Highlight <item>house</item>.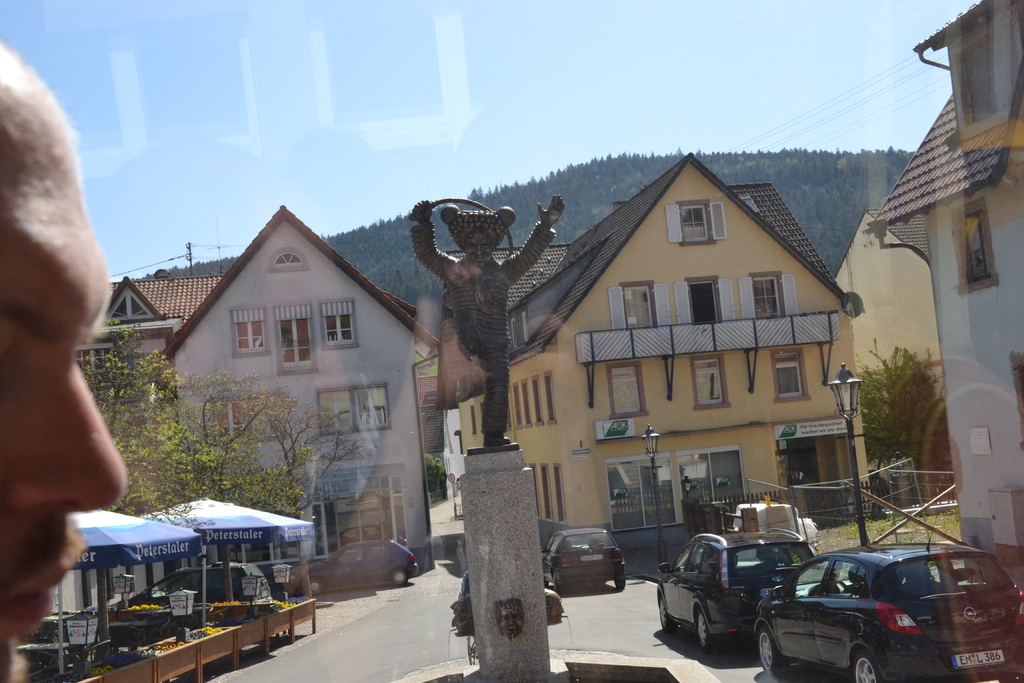
Highlighted region: 492:129:878:546.
